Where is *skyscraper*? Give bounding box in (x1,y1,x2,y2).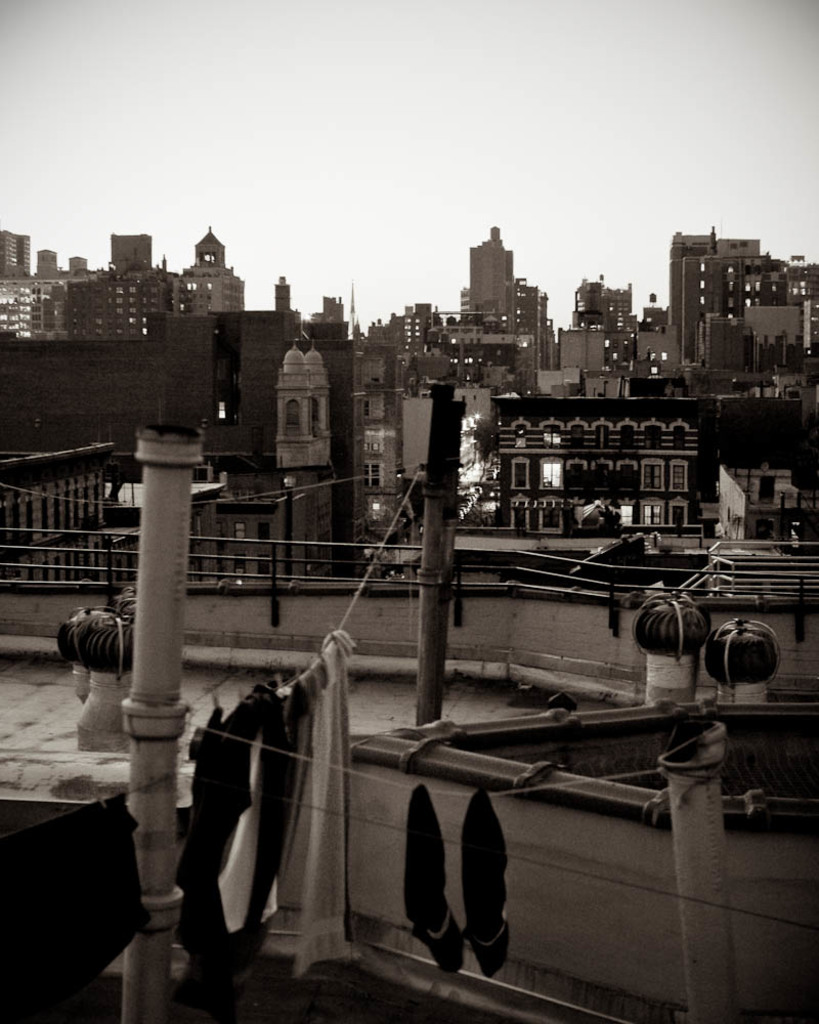
(465,222,513,329).
